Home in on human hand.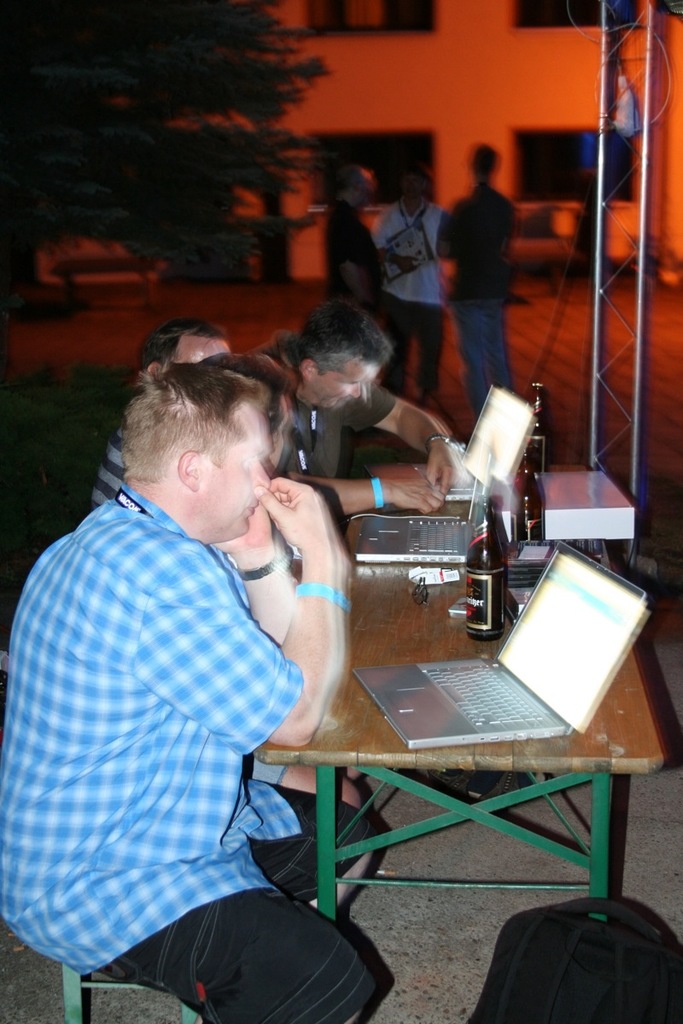
Homed in at crop(210, 497, 283, 550).
